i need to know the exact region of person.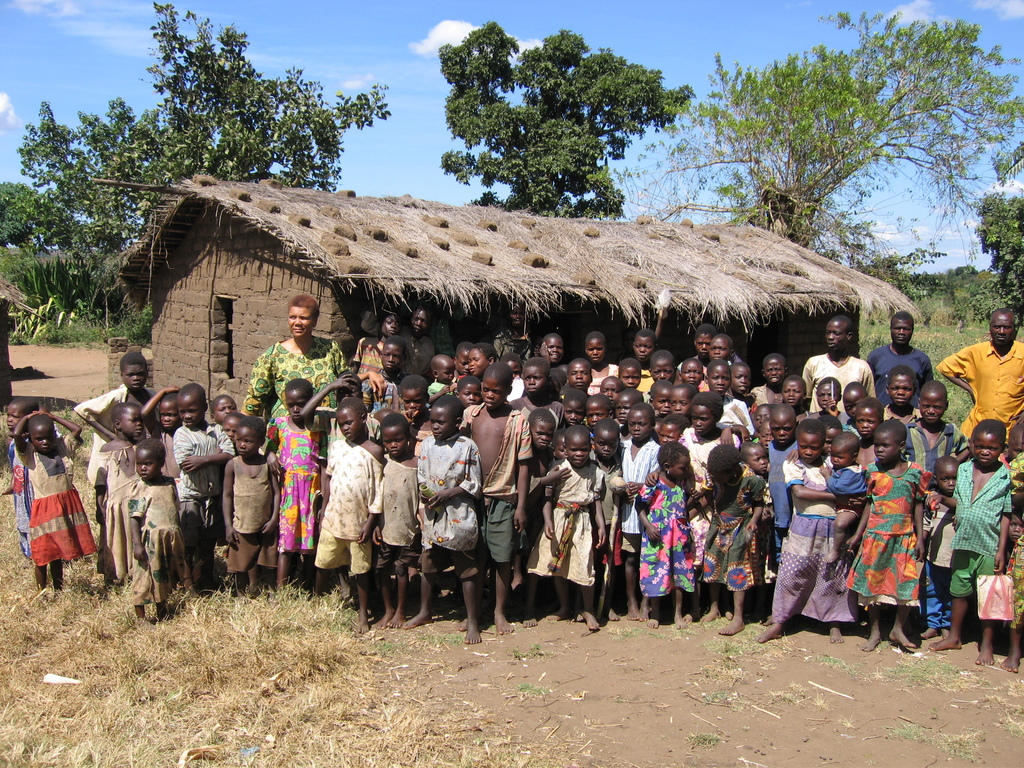
Region: 456 376 480 422.
